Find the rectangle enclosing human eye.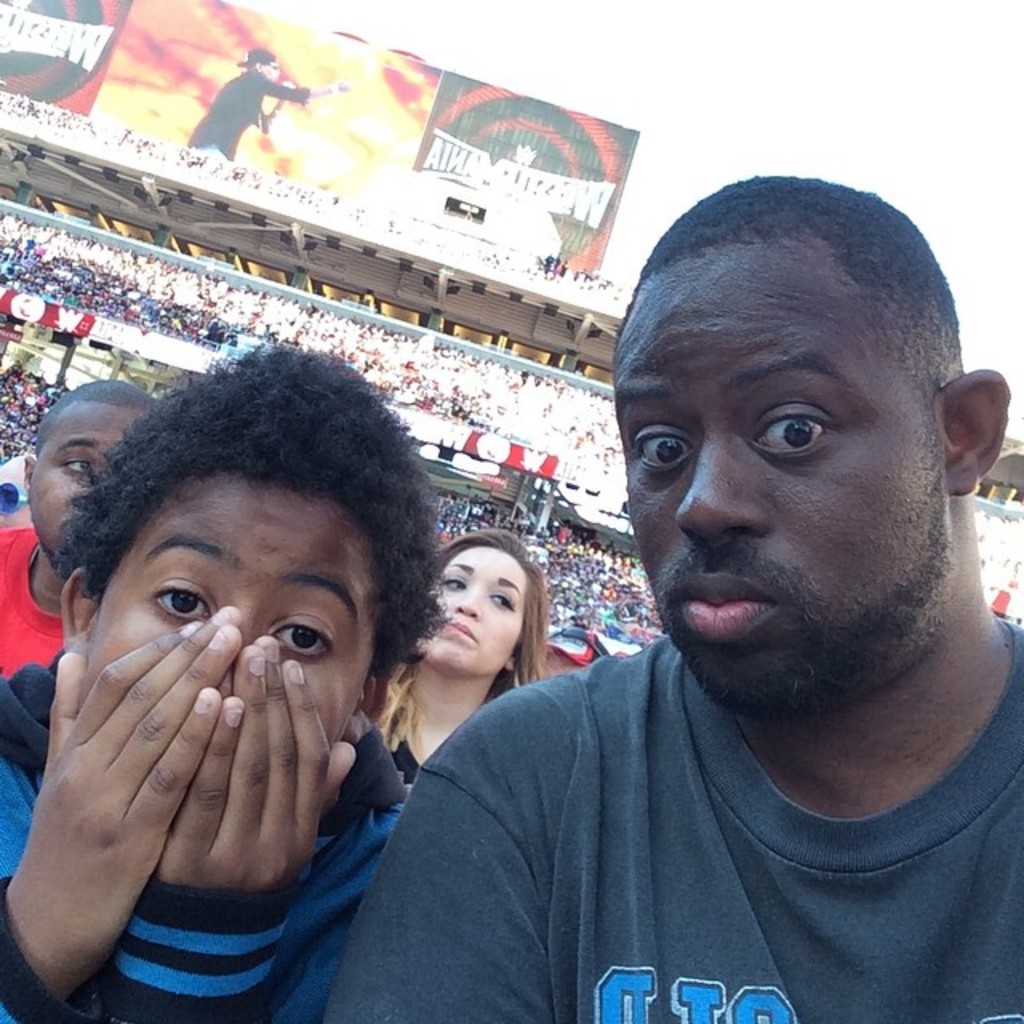
x1=270, y1=618, x2=338, y2=662.
